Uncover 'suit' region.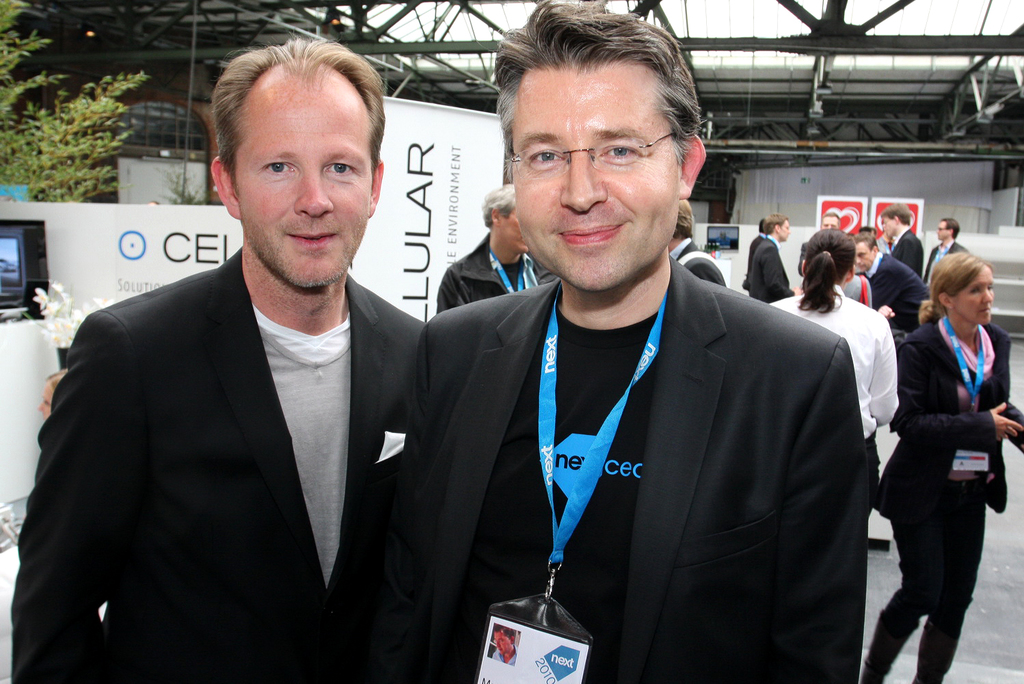
Uncovered: select_region(41, 162, 455, 672).
